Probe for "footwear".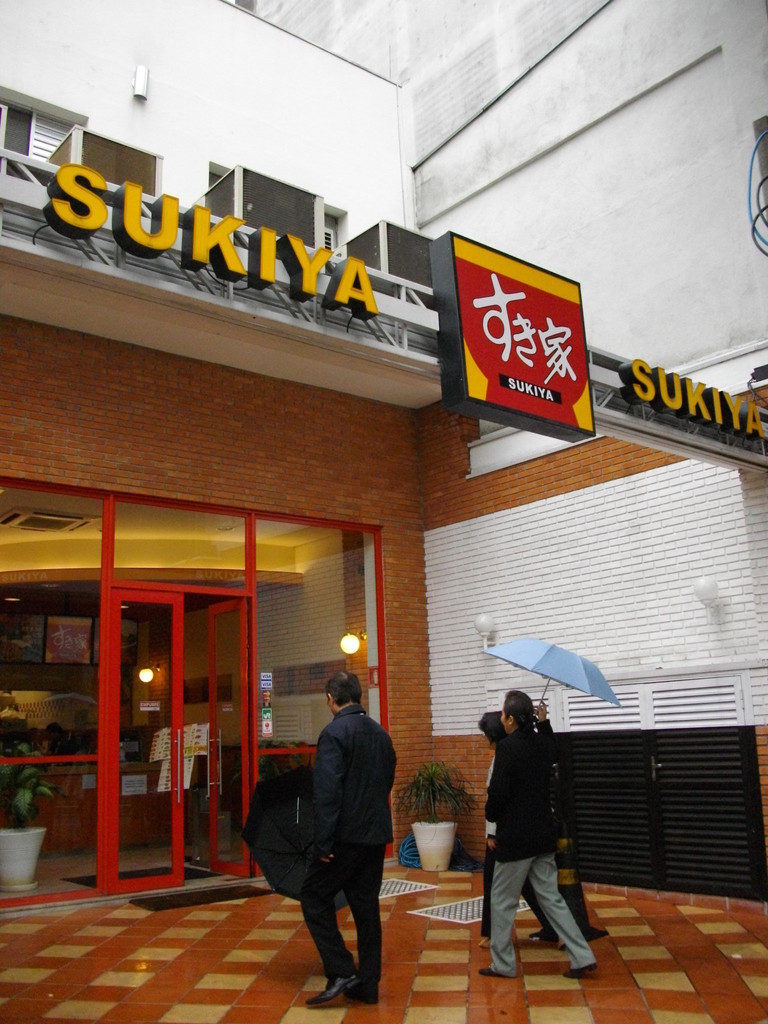
Probe result: (479,935,489,951).
